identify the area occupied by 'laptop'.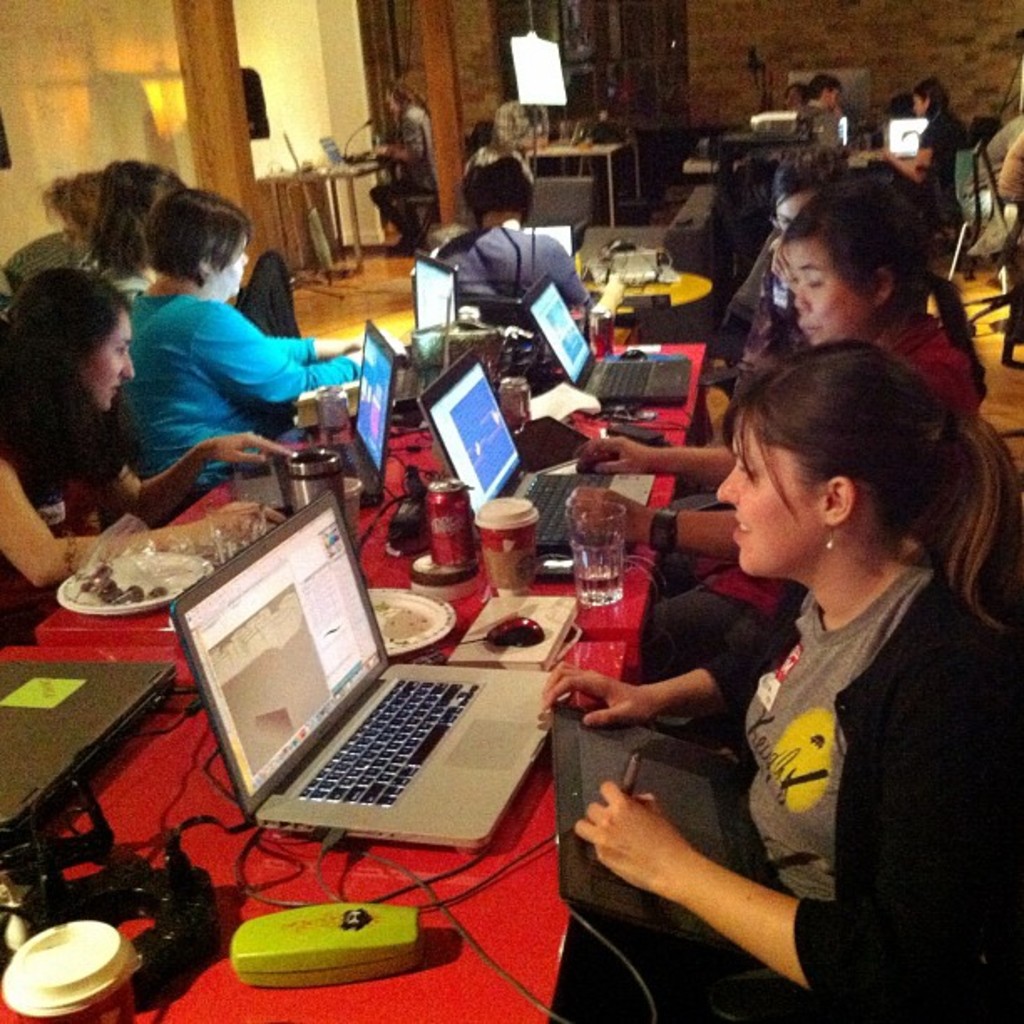
Area: <region>171, 492, 556, 867</region>.
